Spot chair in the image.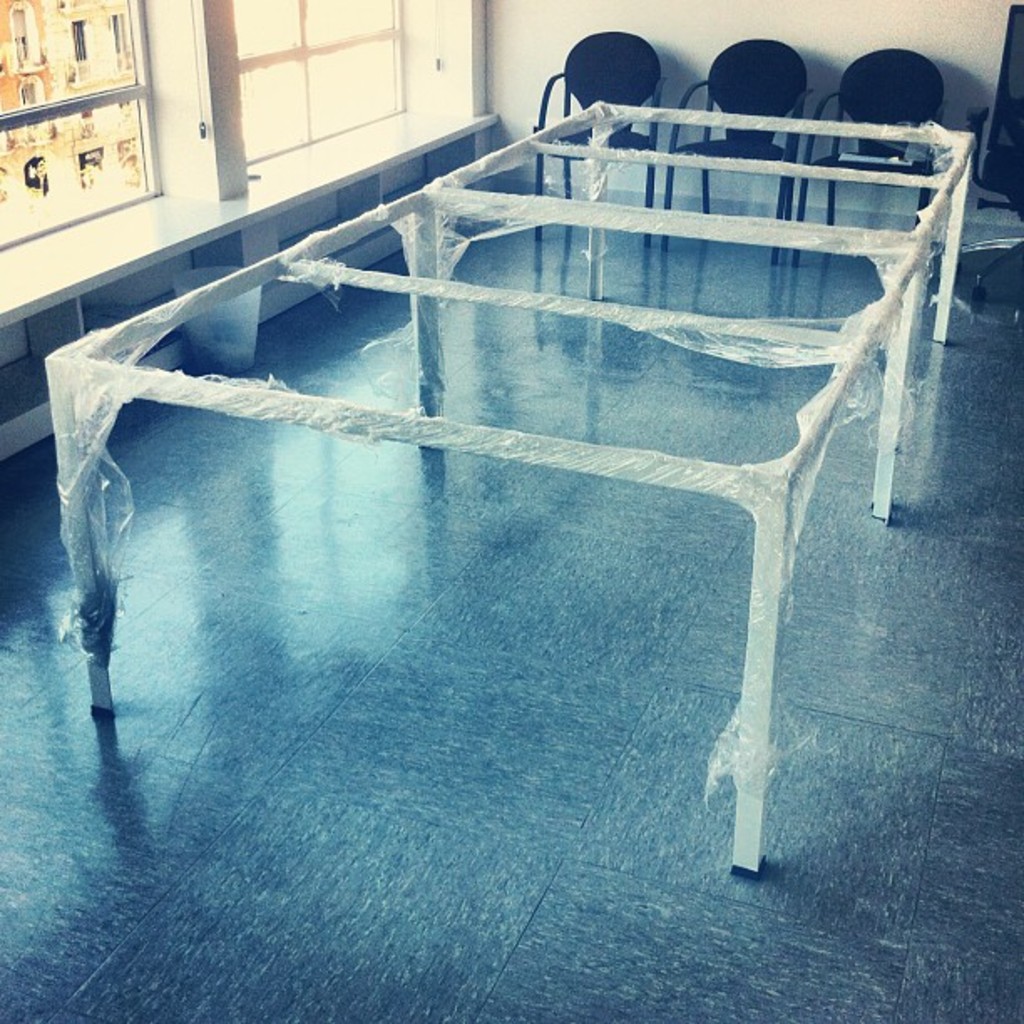
chair found at box(929, 2, 1022, 318).
